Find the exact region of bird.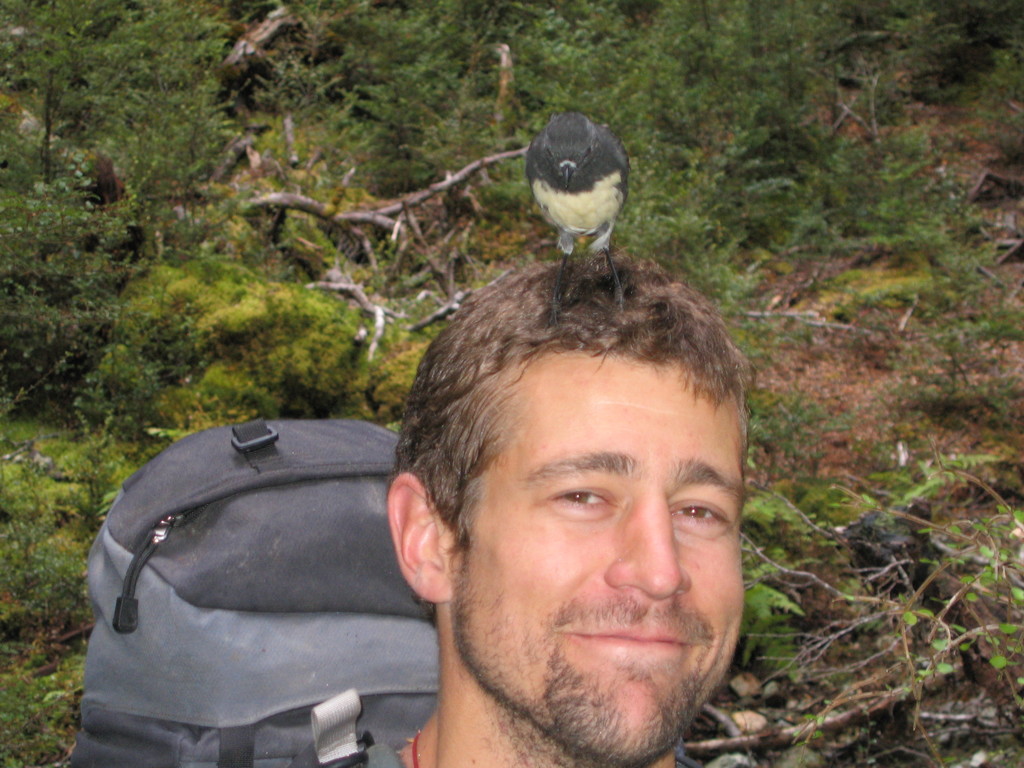
Exact region: [left=524, top=105, right=632, bottom=326].
